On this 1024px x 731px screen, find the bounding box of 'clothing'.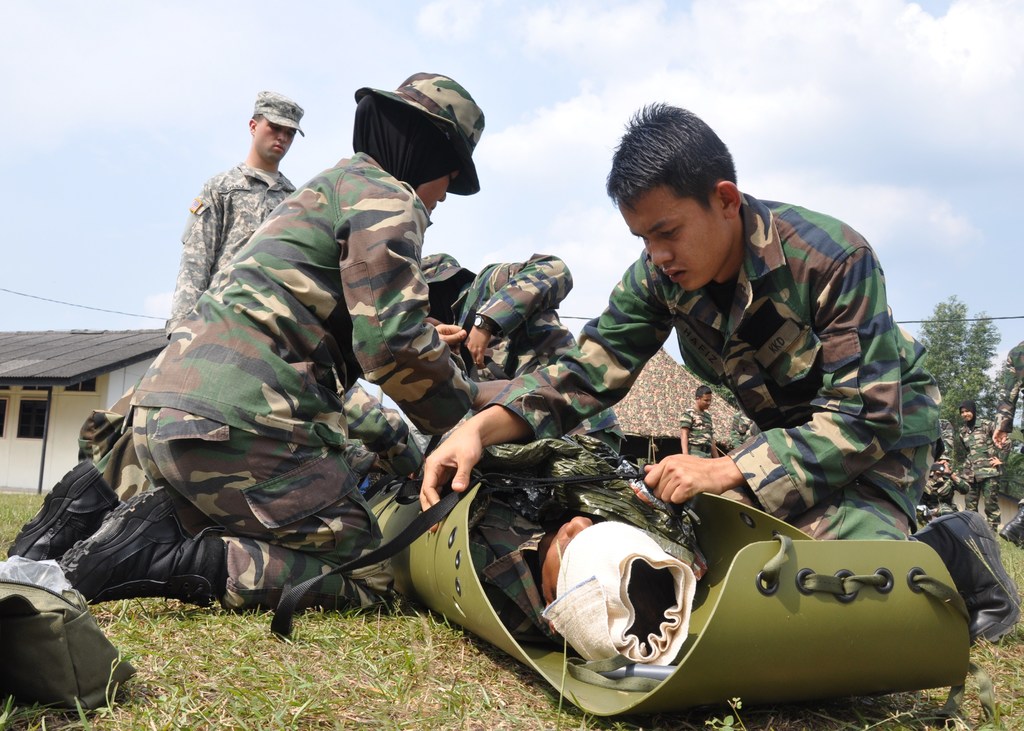
Bounding box: (left=949, top=414, right=1016, bottom=526).
